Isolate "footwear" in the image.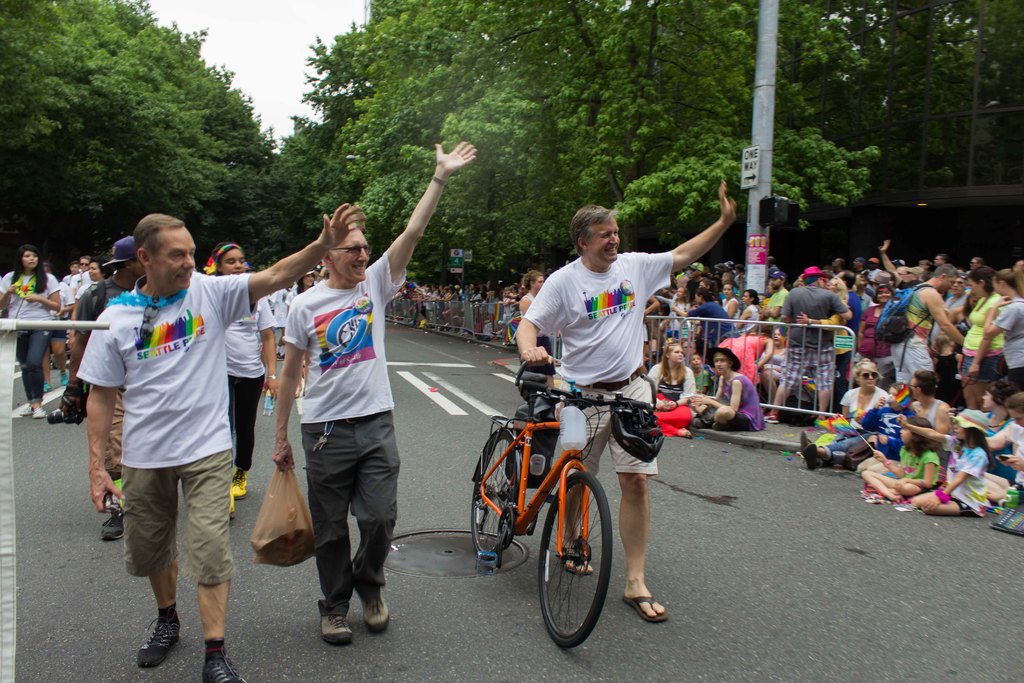
Isolated region: Rect(134, 610, 181, 668).
